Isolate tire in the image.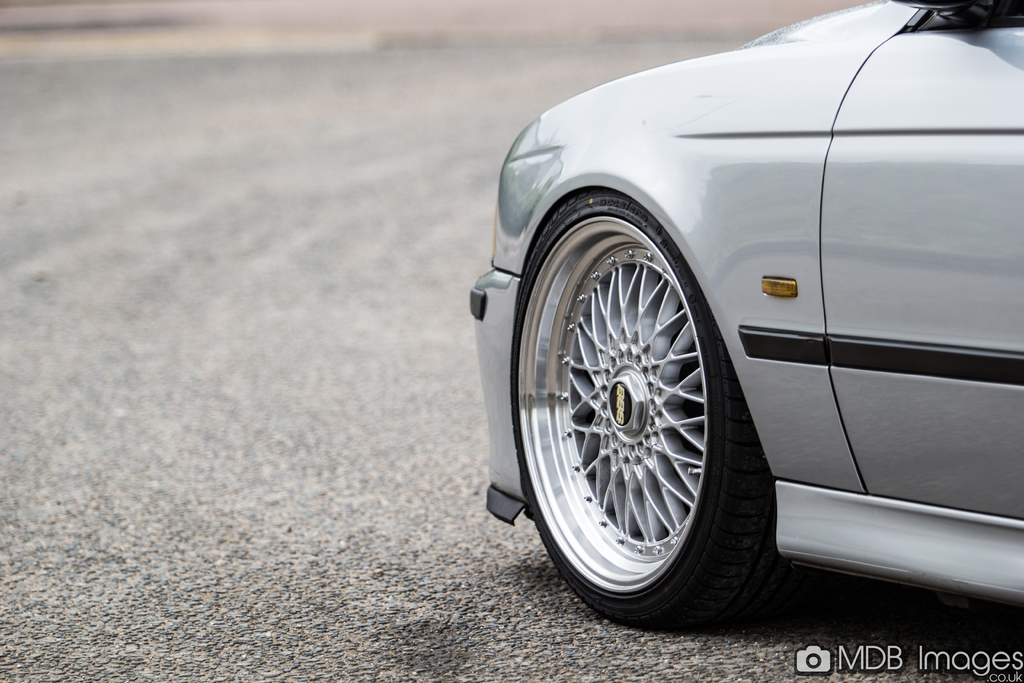
Isolated region: Rect(516, 186, 780, 645).
